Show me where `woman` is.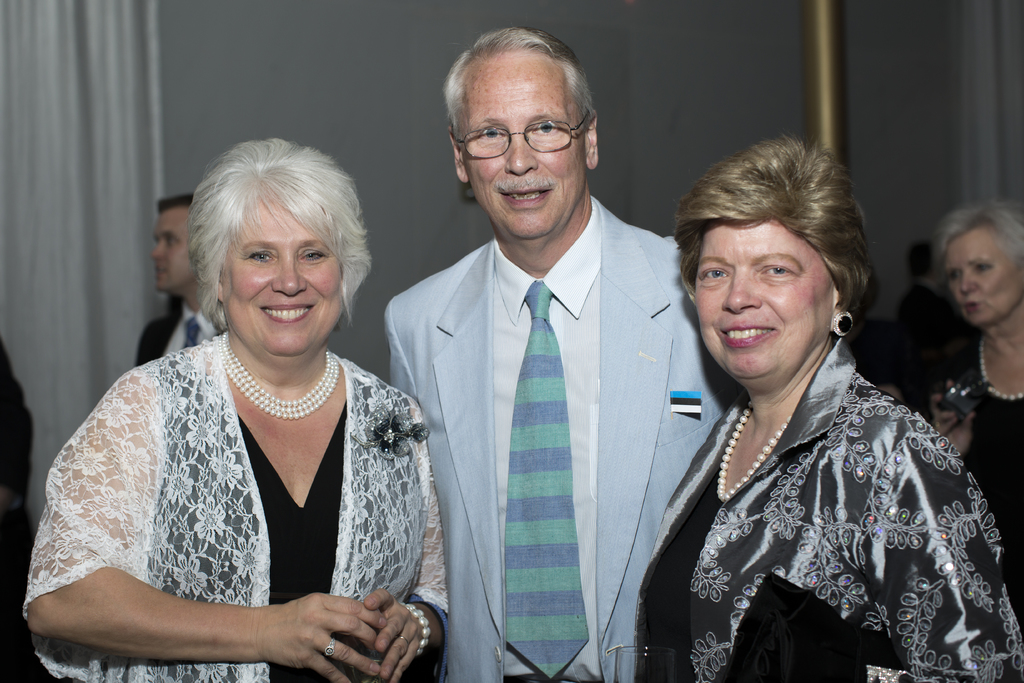
`woman` is at pyautogui.locateOnScreen(892, 198, 1018, 611).
